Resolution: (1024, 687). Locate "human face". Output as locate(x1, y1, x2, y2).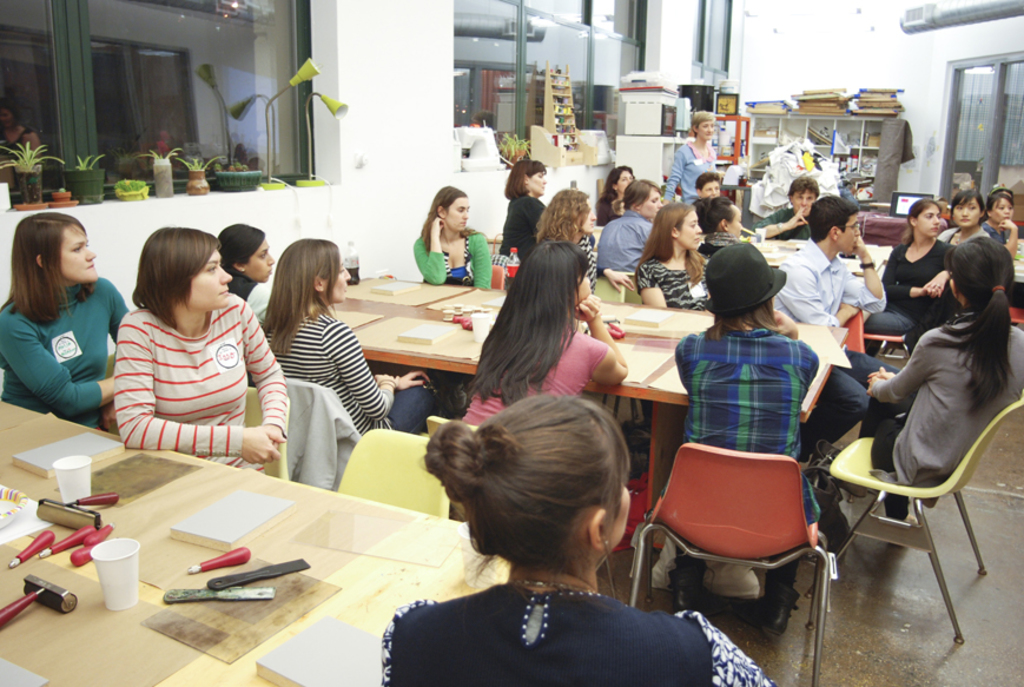
locate(991, 194, 1016, 226).
